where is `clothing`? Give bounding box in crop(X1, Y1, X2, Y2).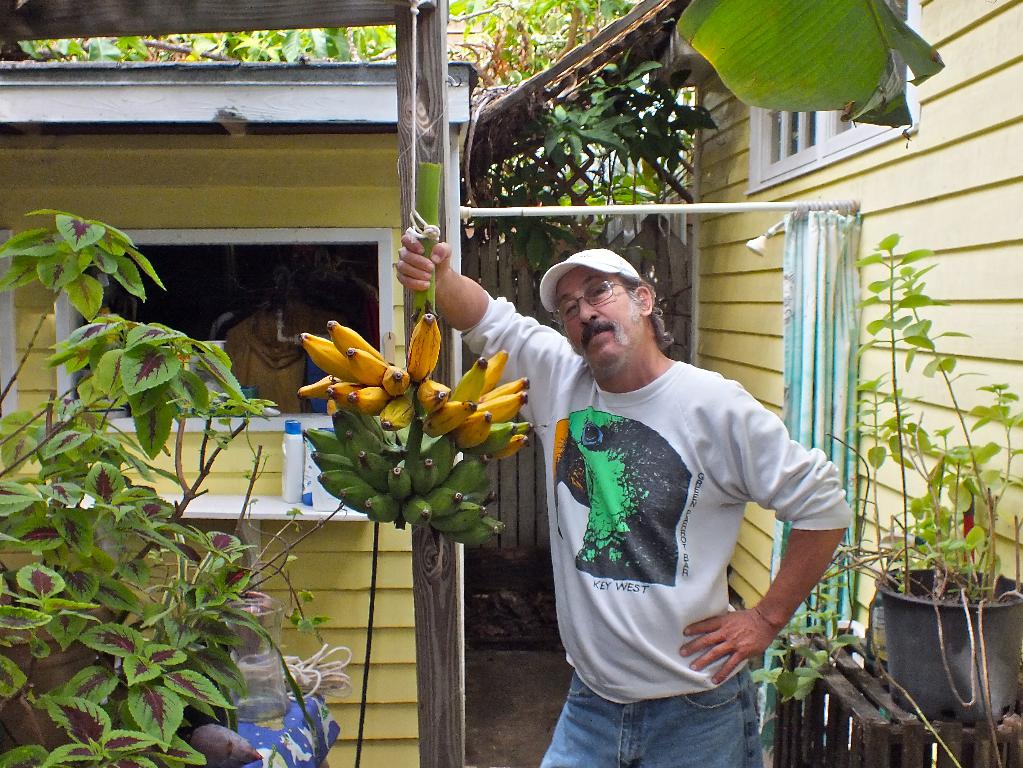
crop(219, 299, 355, 412).
